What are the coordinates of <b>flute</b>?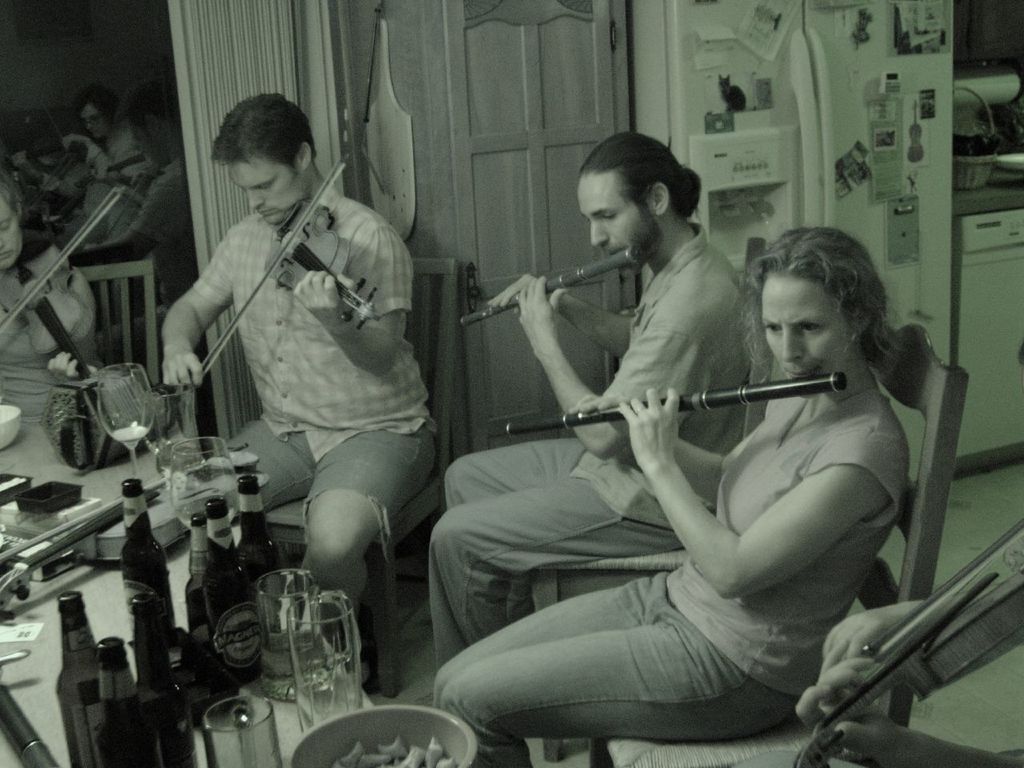
[505,369,850,436].
